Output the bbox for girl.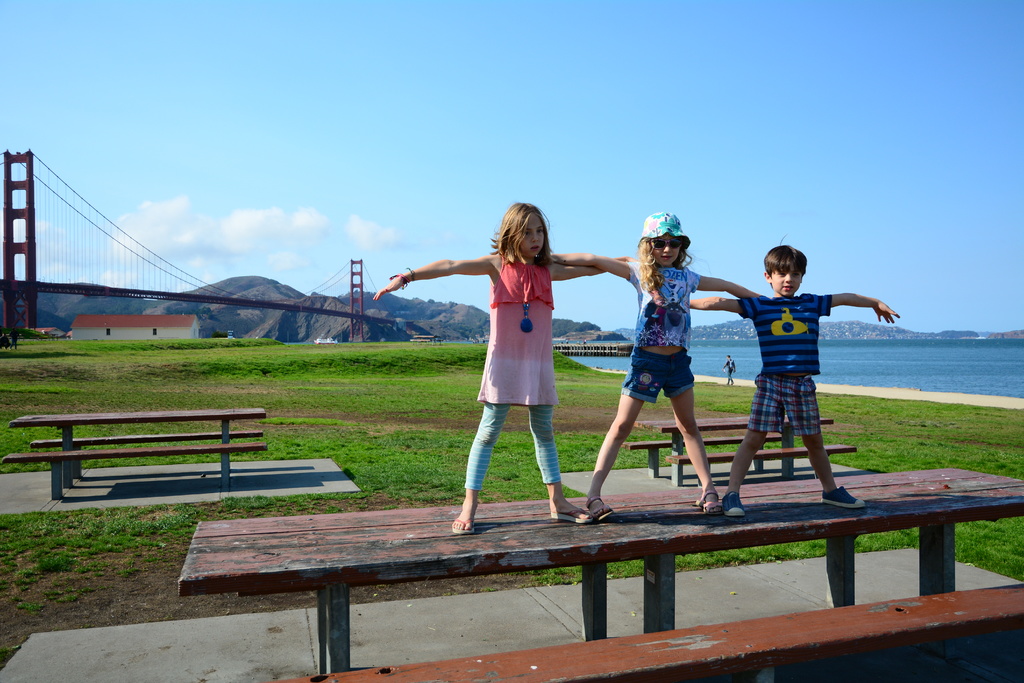
BBox(371, 200, 641, 536).
